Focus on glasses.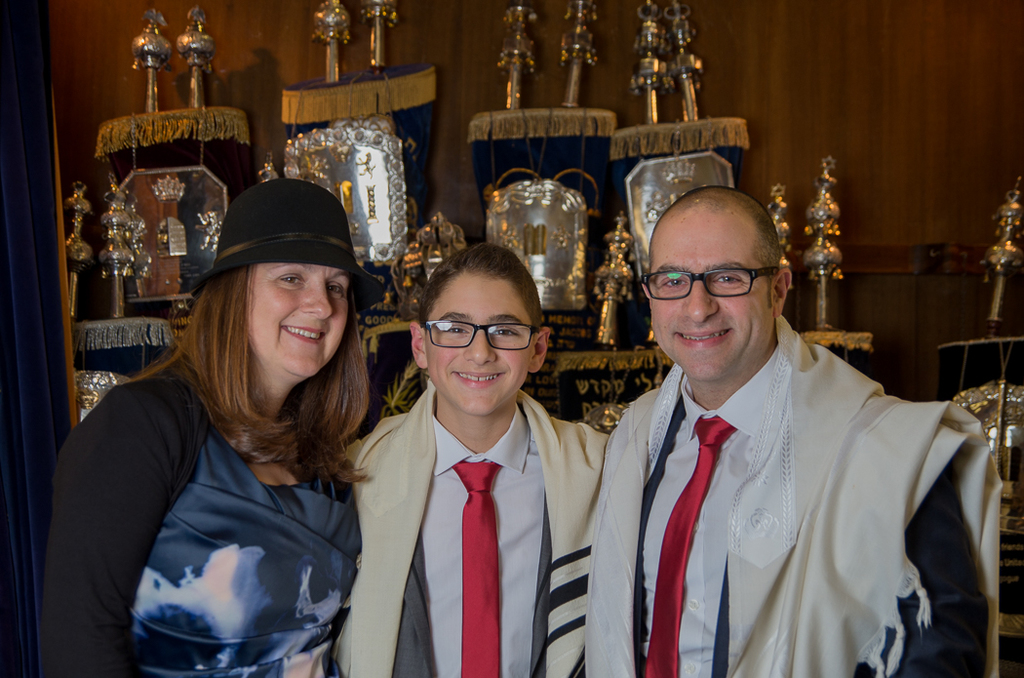
Focused at pyautogui.locateOnScreen(641, 264, 781, 299).
